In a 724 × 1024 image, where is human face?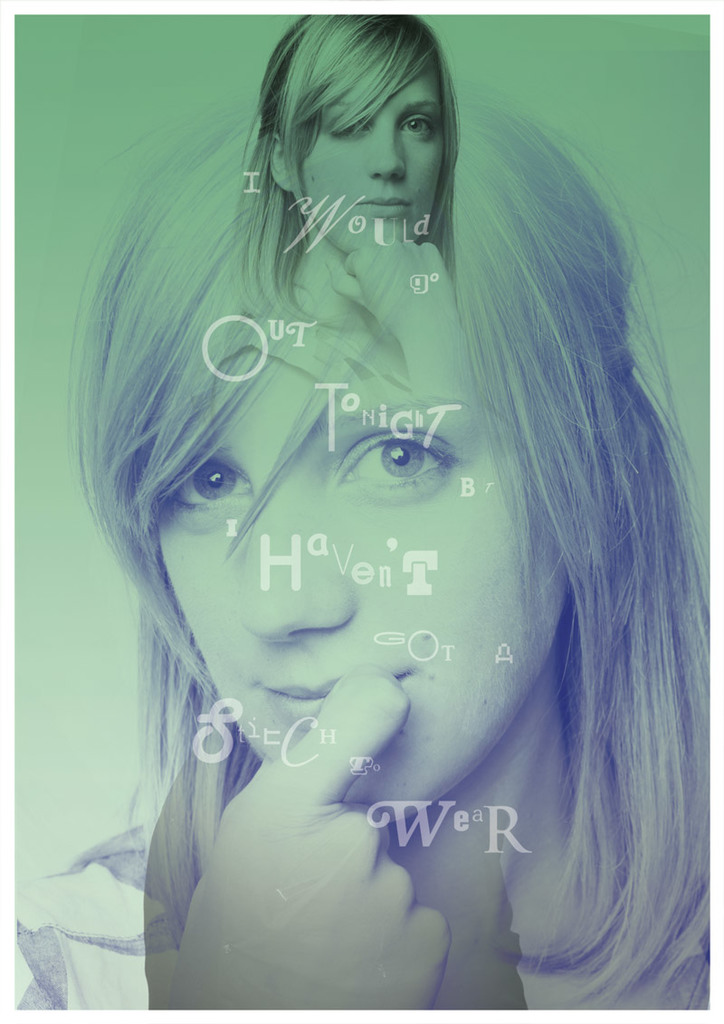
<region>306, 71, 439, 245</region>.
